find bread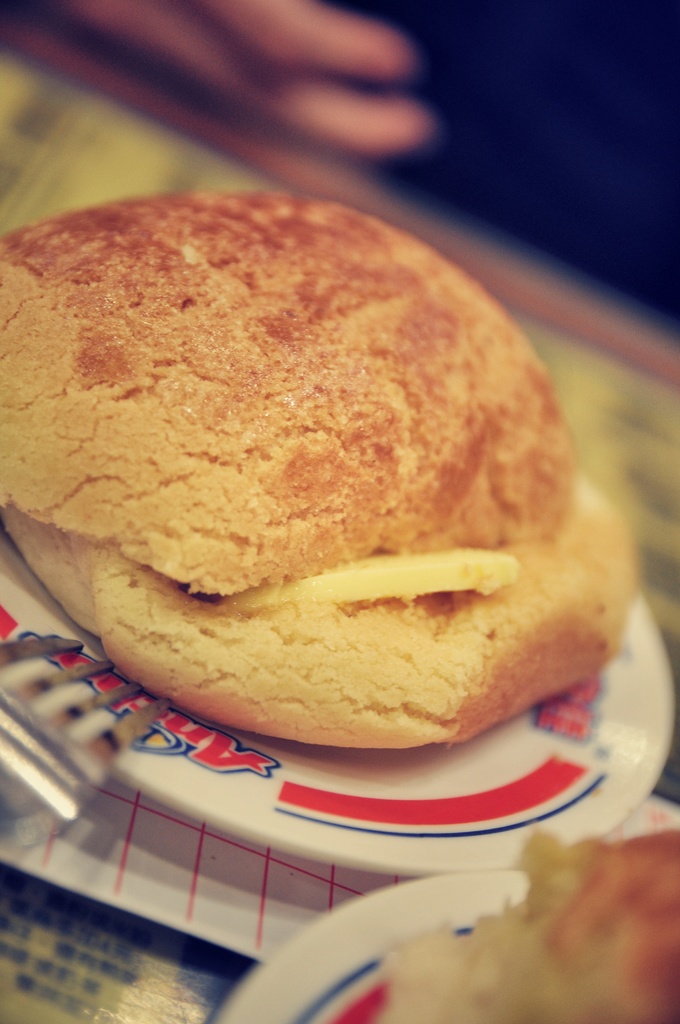
<box>1,509,633,755</box>
